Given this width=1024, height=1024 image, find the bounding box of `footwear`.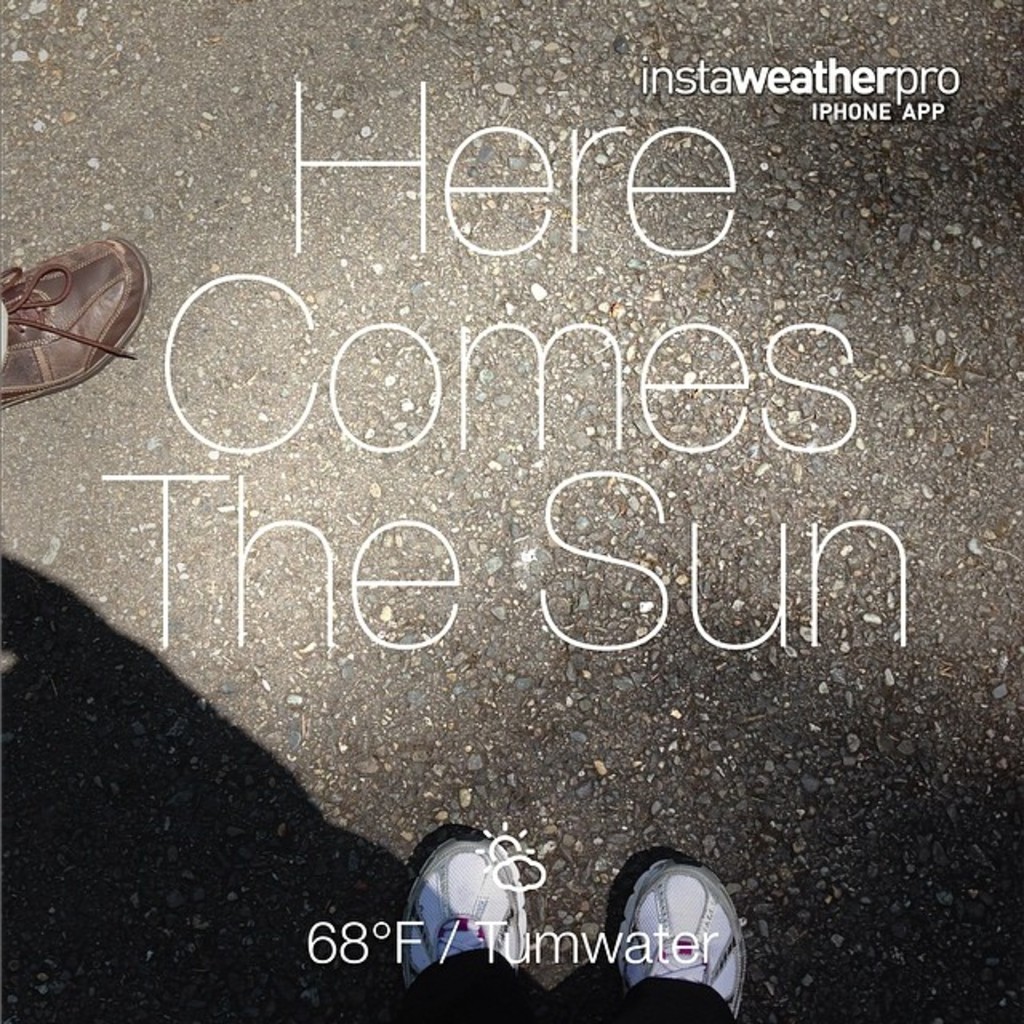
x1=613, y1=861, x2=741, y2=1021.
